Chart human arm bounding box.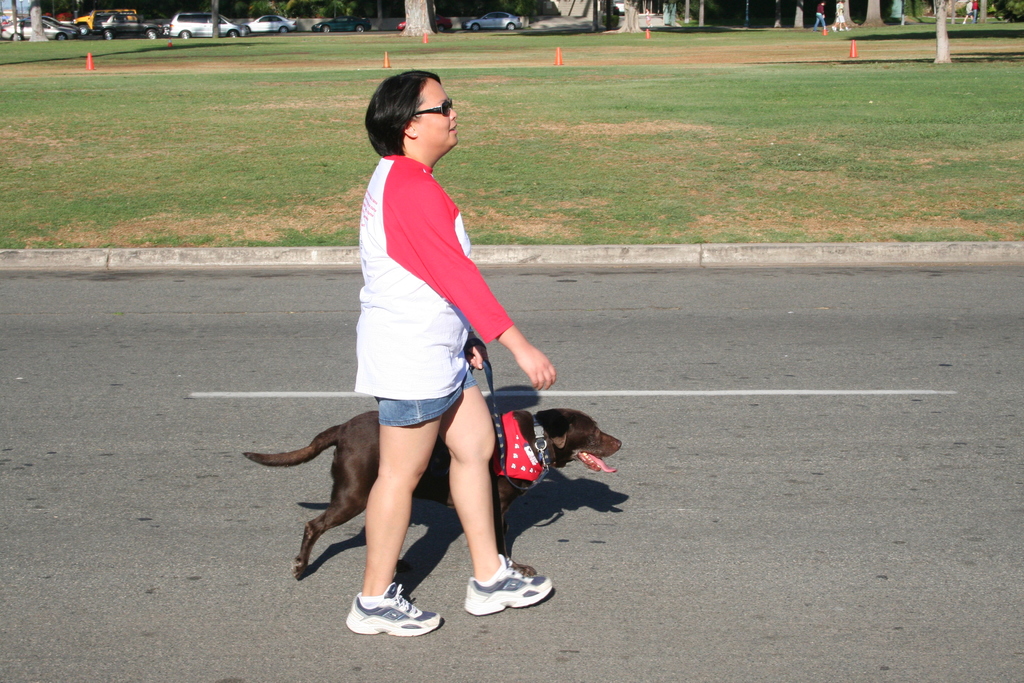
Charted: BBox(463, 328, 486, 374).
